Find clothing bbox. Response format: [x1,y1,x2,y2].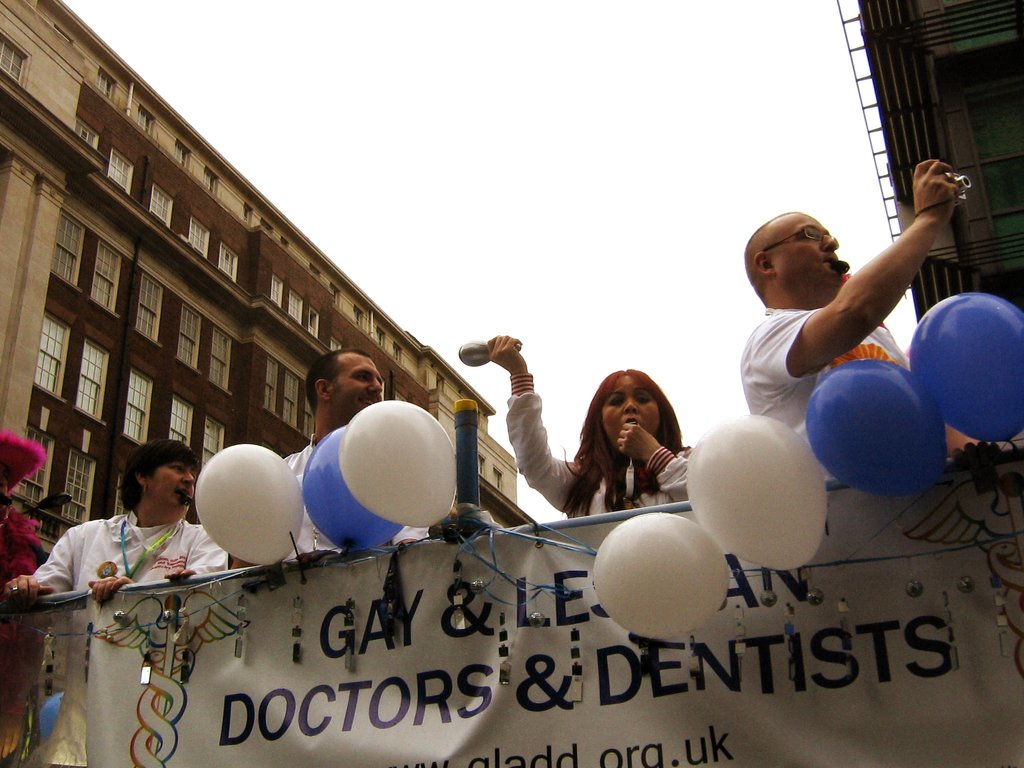
[29,498,231,590].
